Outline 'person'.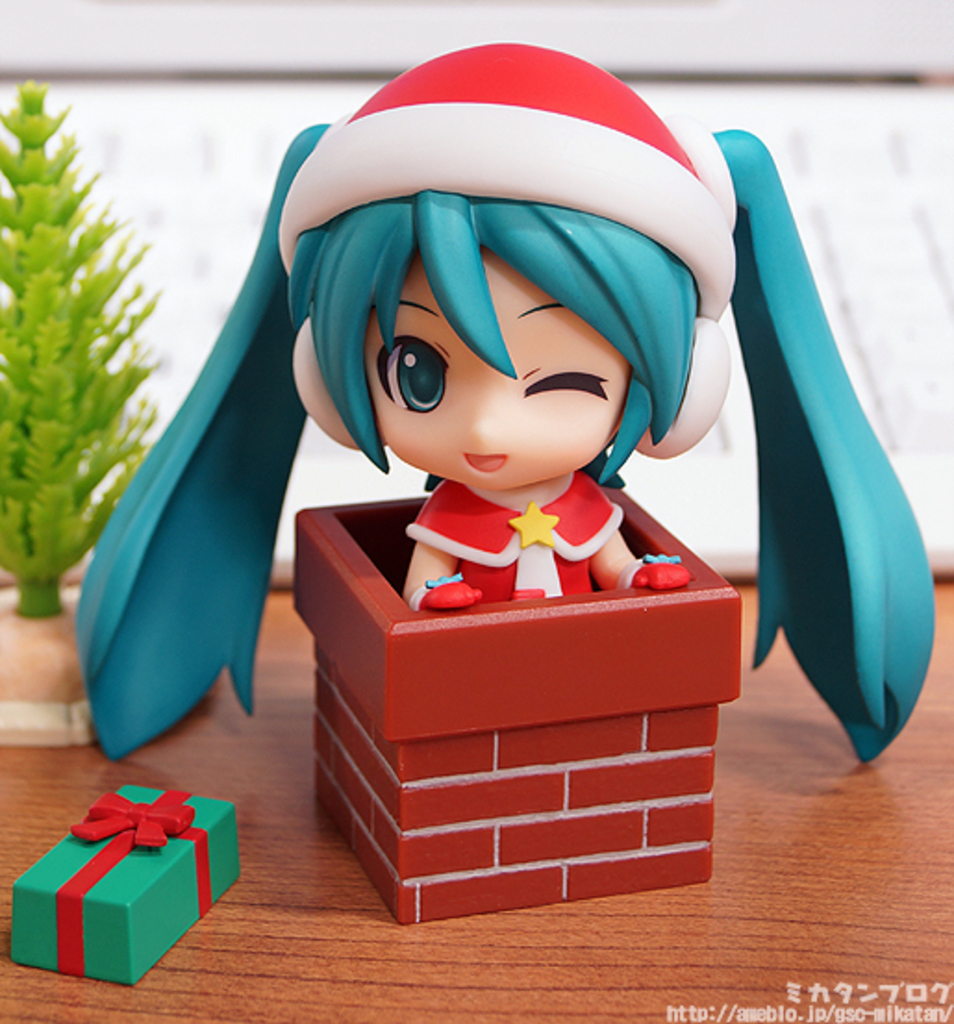
Outline: pyautogui.locateOnScreen(76, 41, 937, 763).
